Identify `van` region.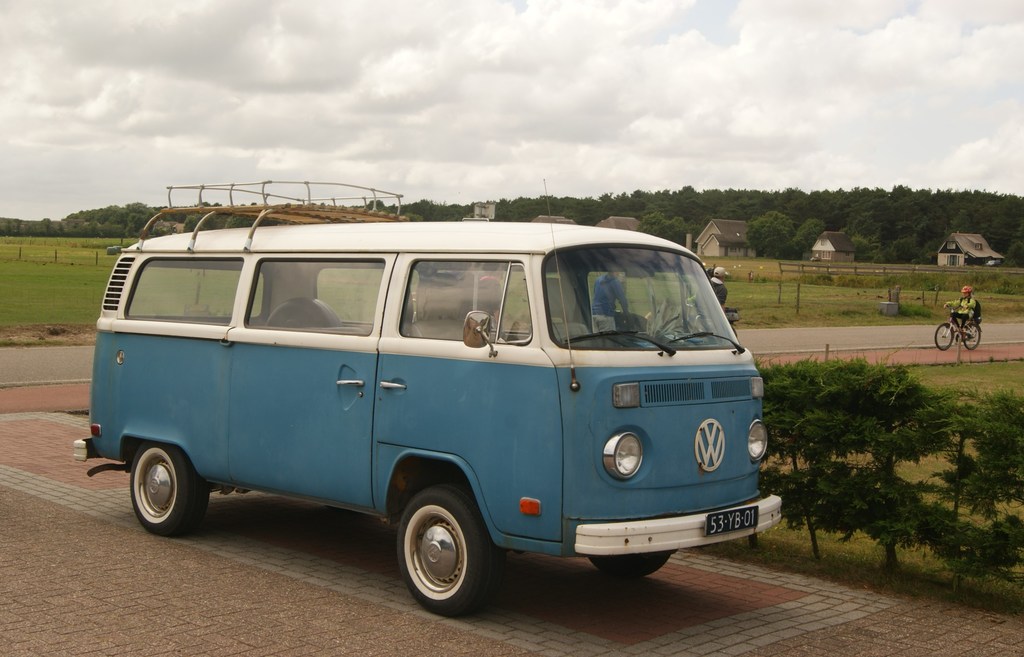
Region: (left=75, top=177, right=781, bottom=617).
